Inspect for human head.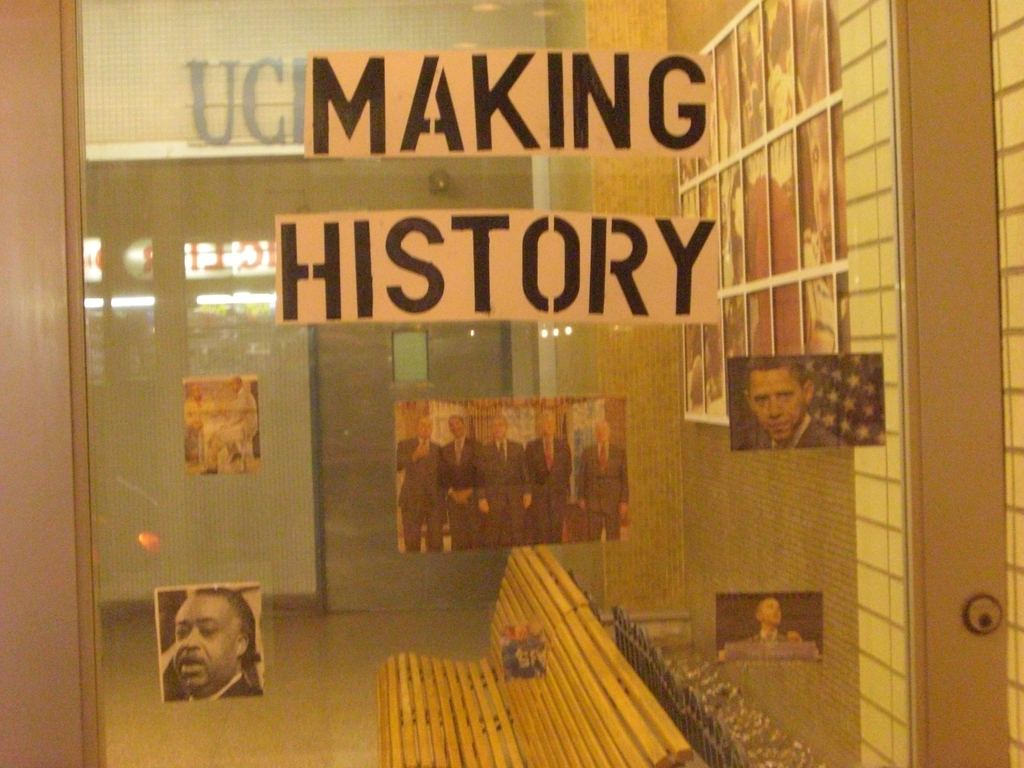
Inspection: 228/374/241/390.
